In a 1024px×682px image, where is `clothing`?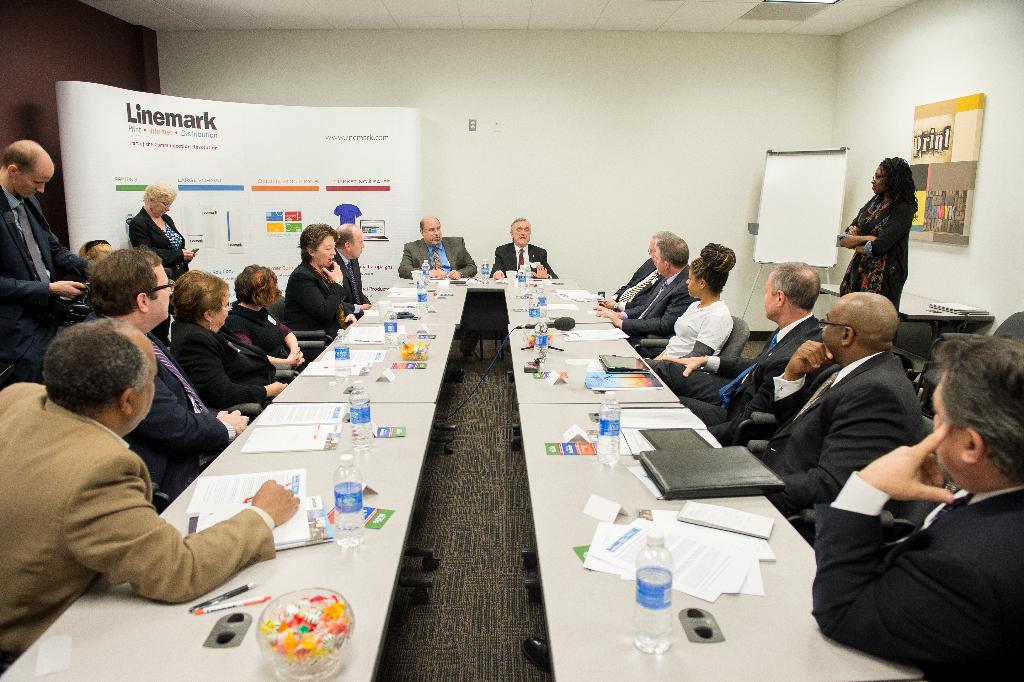
[835,192,922,320].
